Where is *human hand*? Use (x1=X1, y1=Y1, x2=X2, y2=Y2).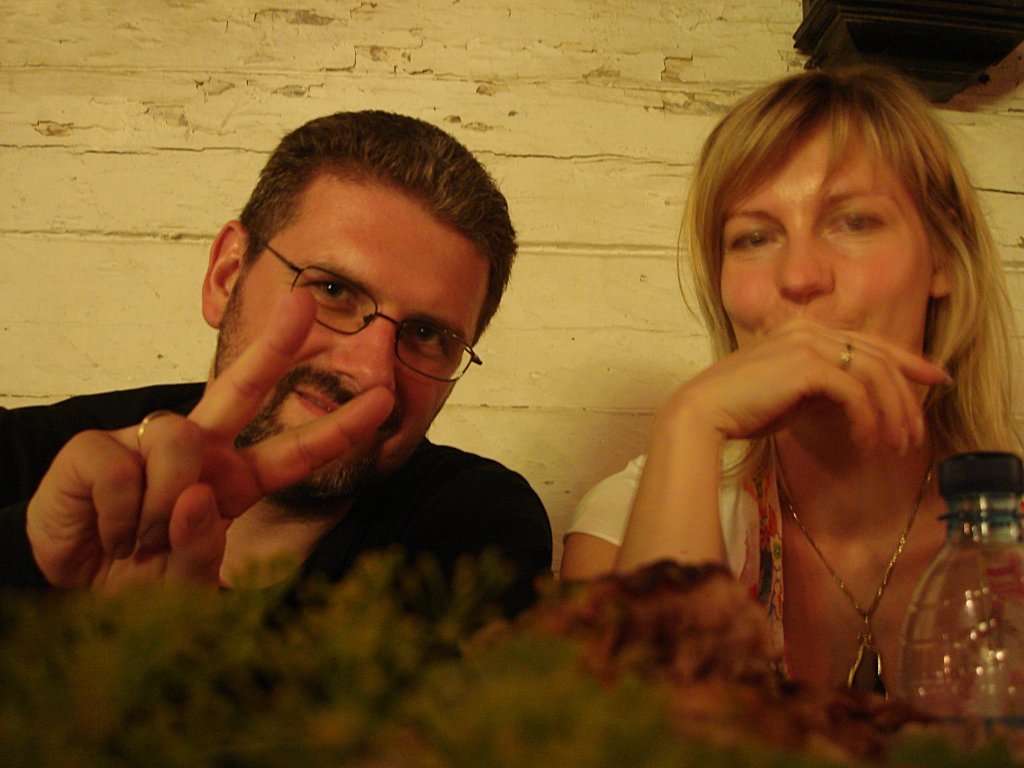
(x1=25, y1=287, x2=395, y2=602).
